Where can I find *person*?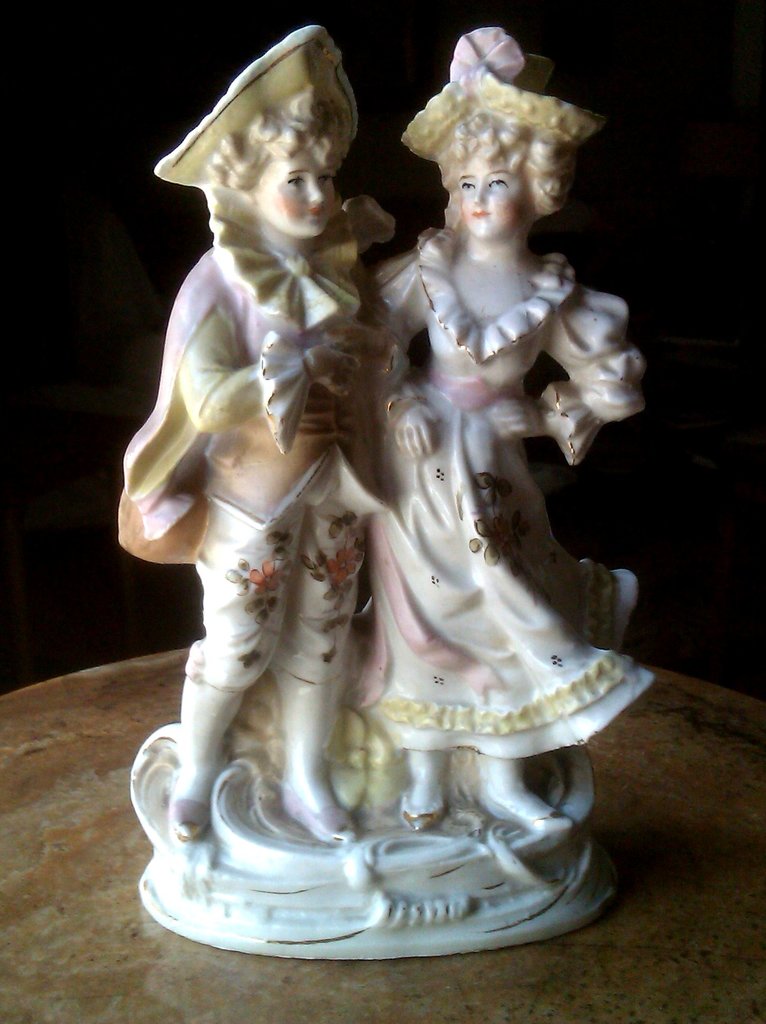
You can find it at <bbox>357, 40, 647, 758</bbox>.
